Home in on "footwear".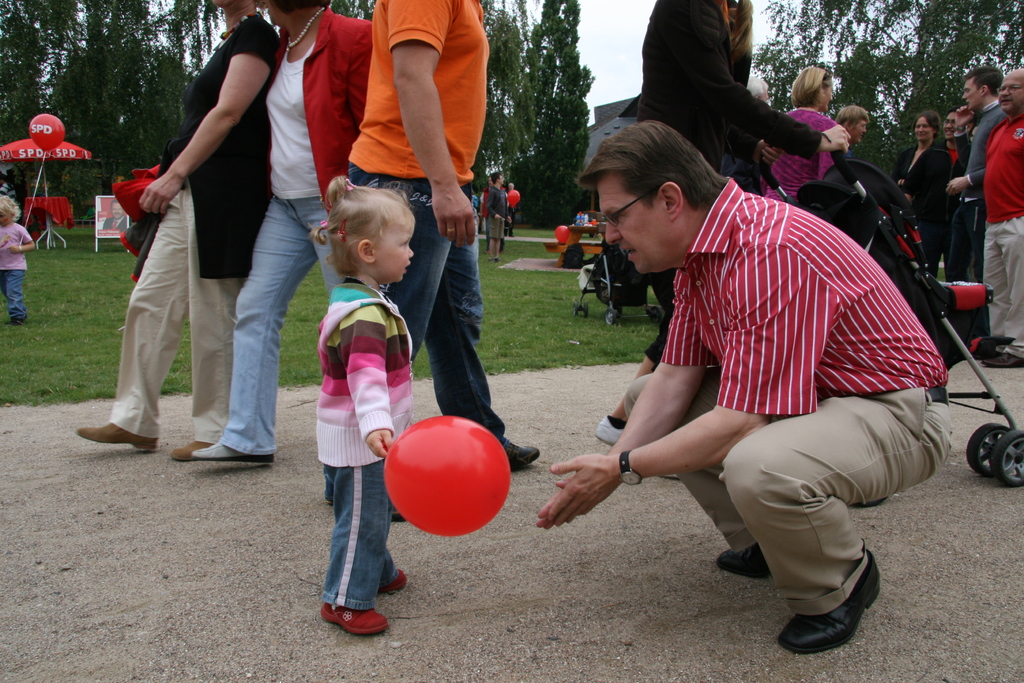
Homed in at left=193, top=442, right=271, bottom=465.
